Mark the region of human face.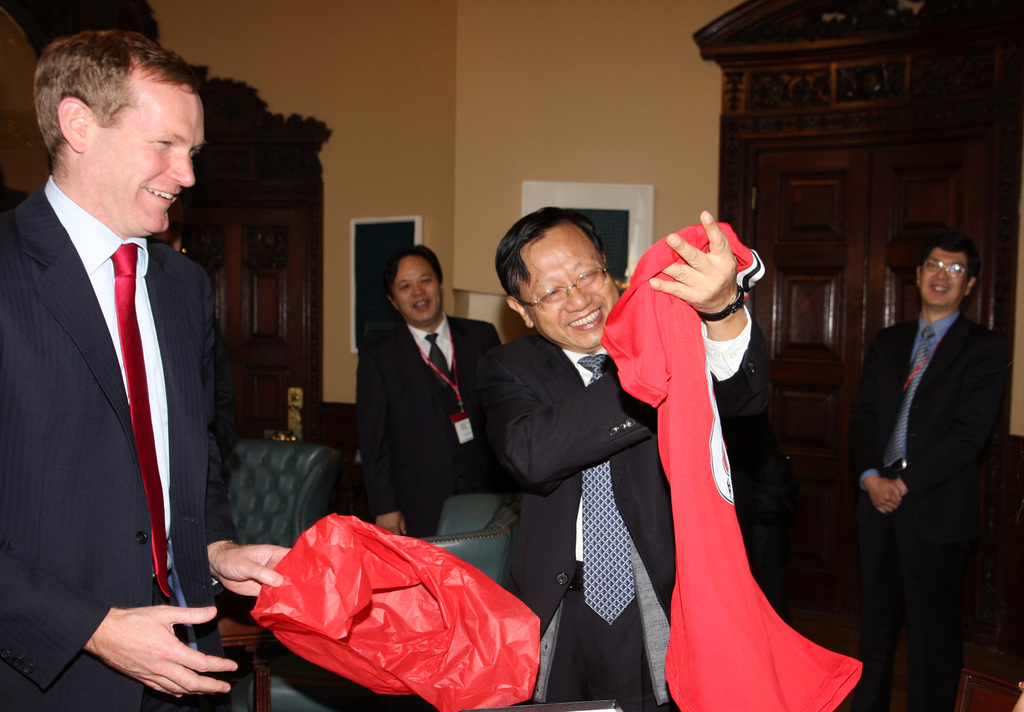
Region: select_region(394, 259, 440, 324).
